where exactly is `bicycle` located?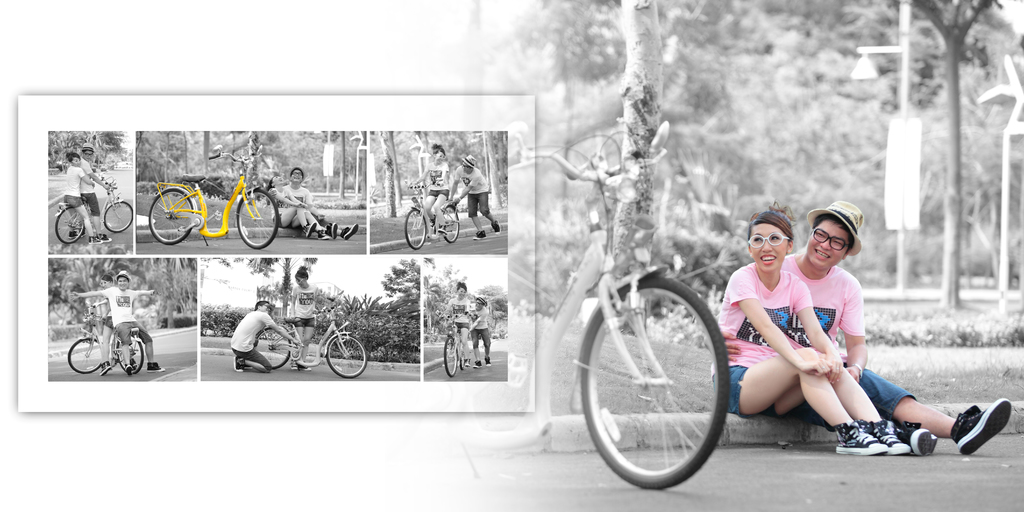
Its bounding box is {"left": 236, "top": 306, "right": 376, "bottom": 372}.
